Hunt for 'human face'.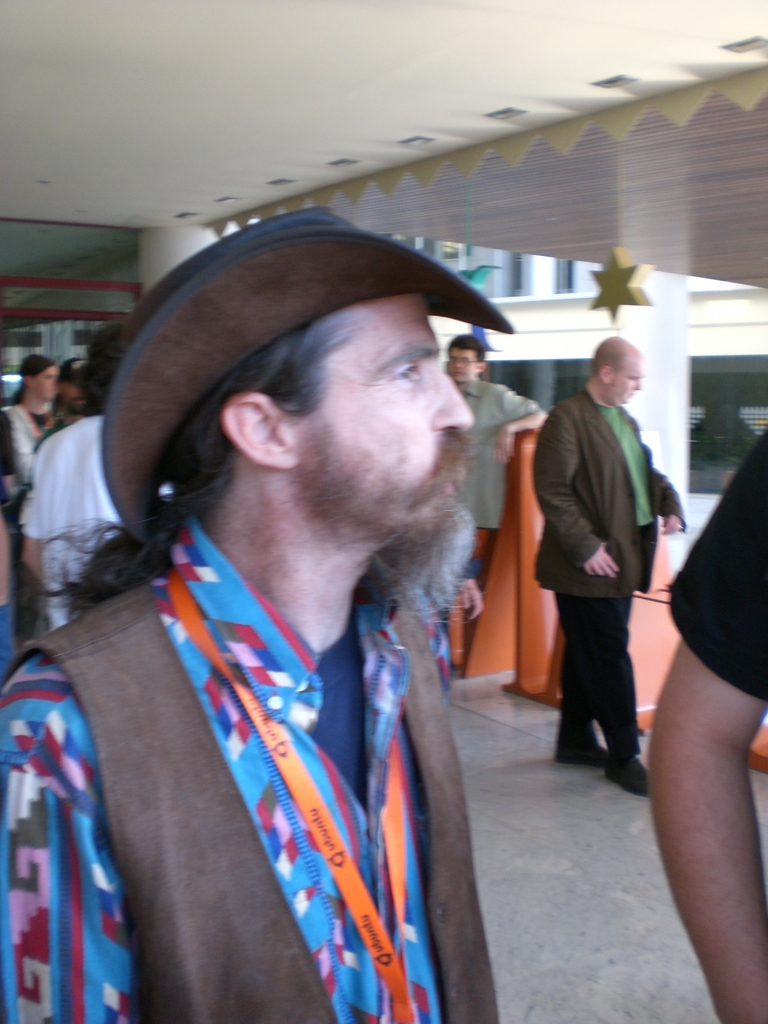
Hunted down at [31,366,58,401].
